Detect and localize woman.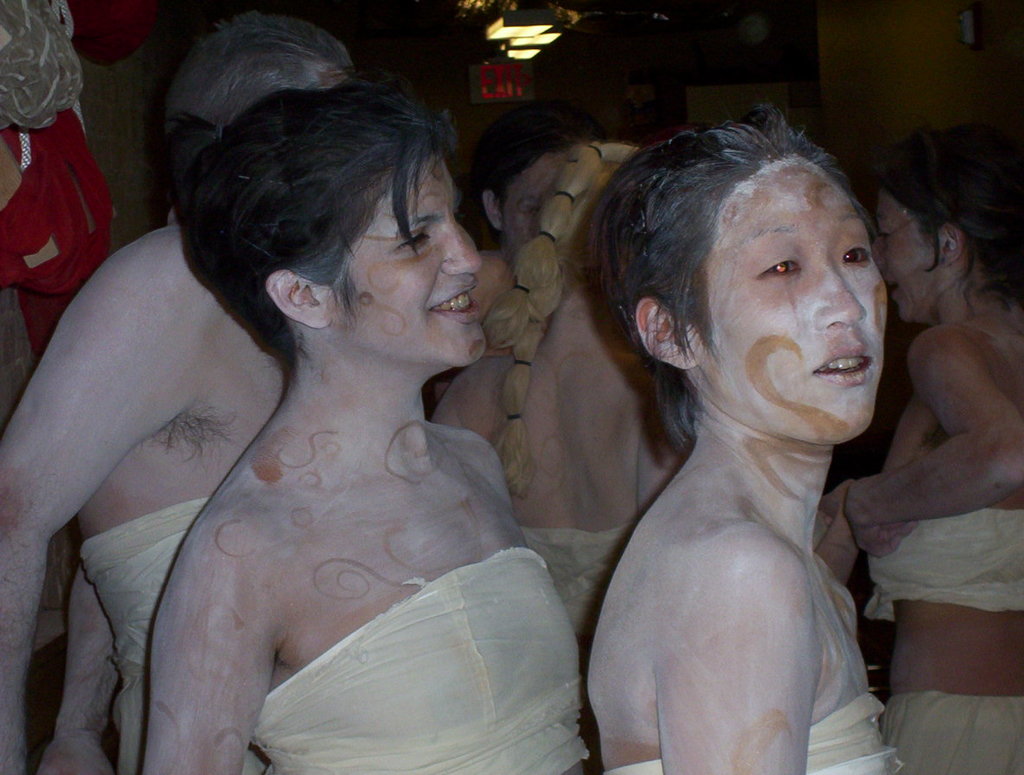
Localized at (436,138,692,637).
